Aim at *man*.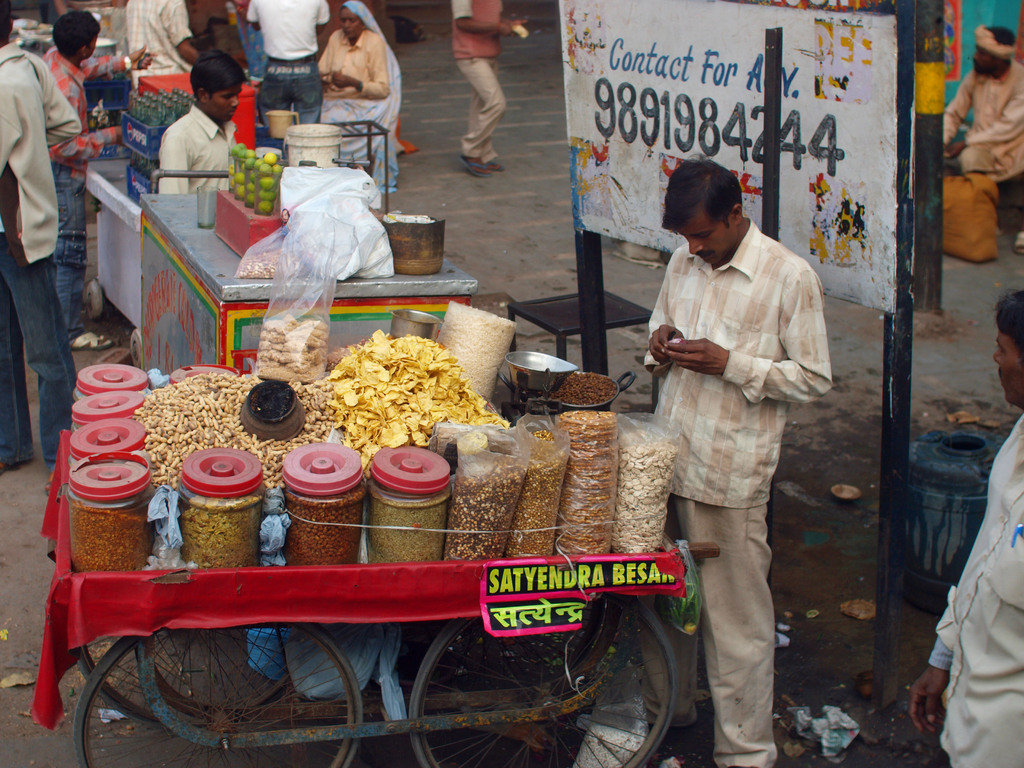
Aimed at (447,0,527,175).
